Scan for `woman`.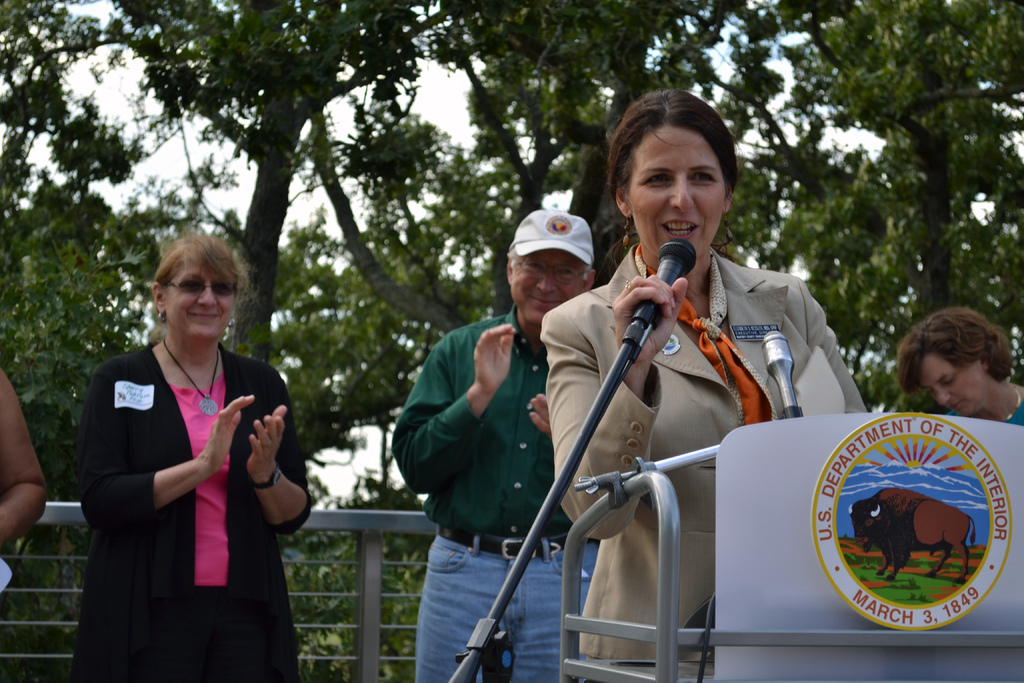
Scan result: x1=897, y1=304, x2=1023, y2=433.
